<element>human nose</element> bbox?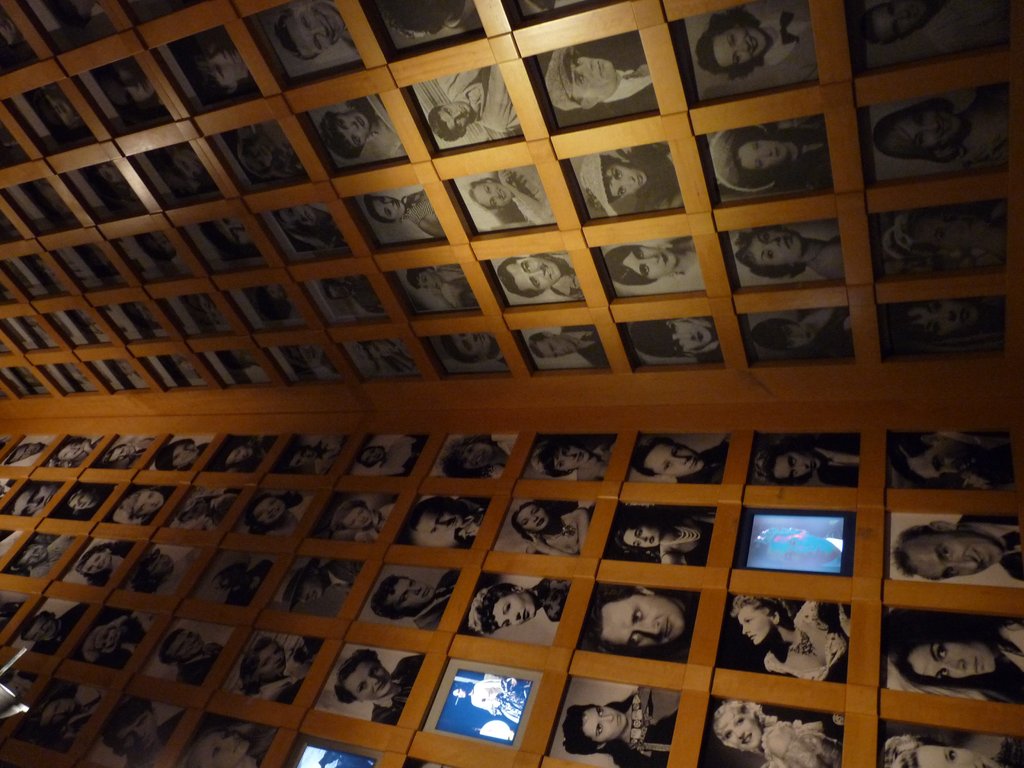
detection(468, 454, 472, 460)
